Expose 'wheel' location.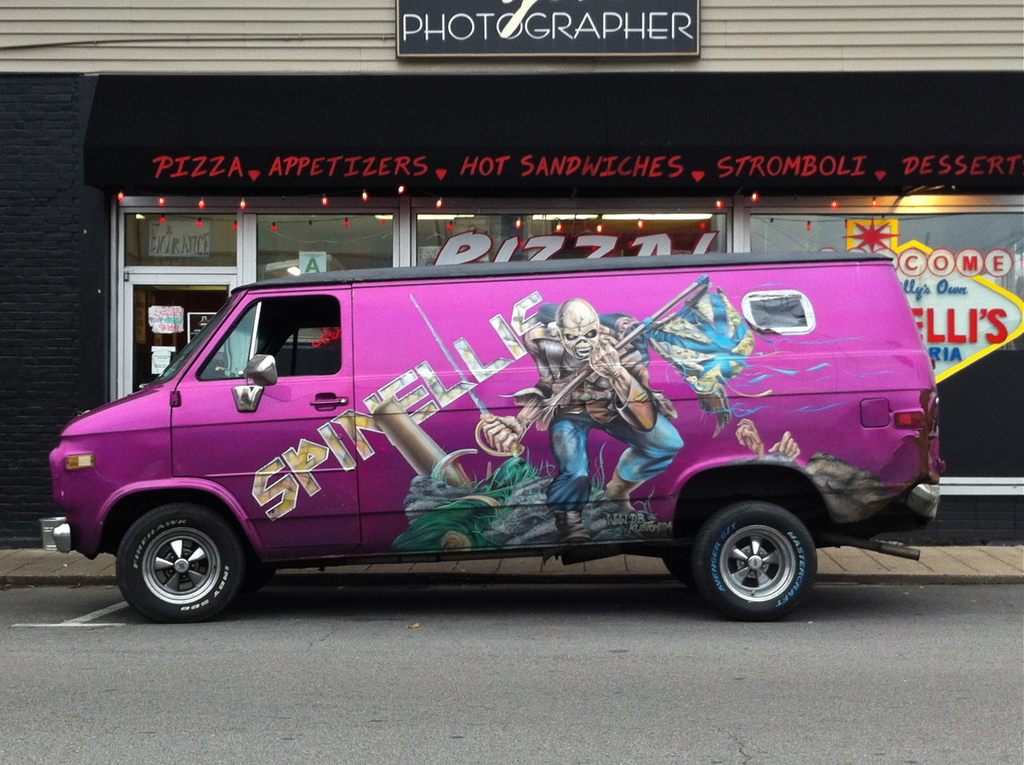
Exposed at [666,560,694,580].
